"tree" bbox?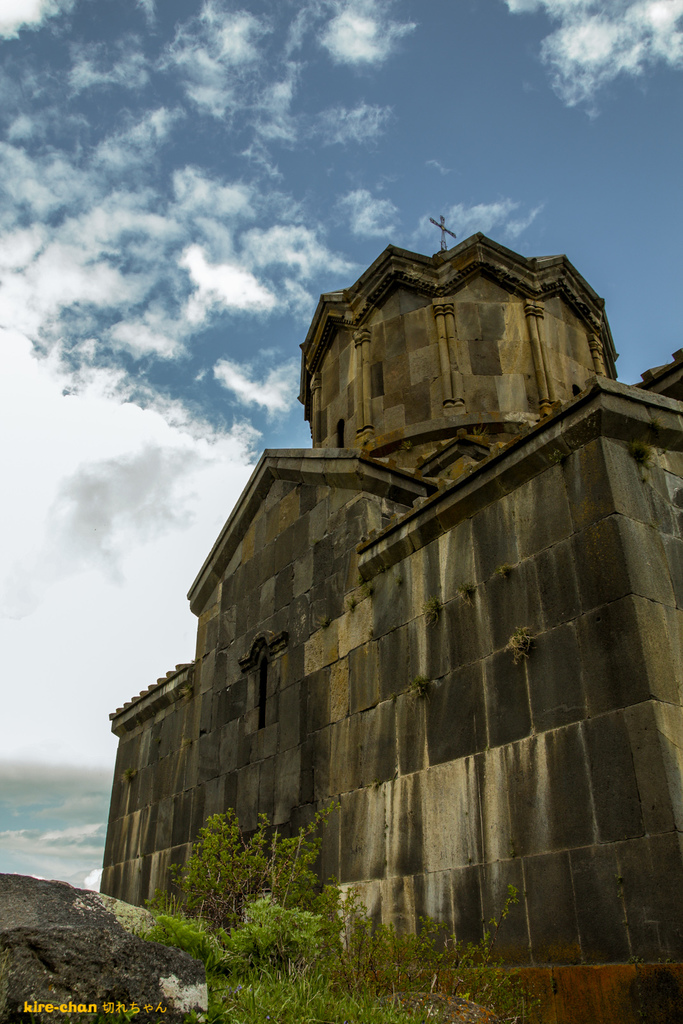
145:784:444:1005
